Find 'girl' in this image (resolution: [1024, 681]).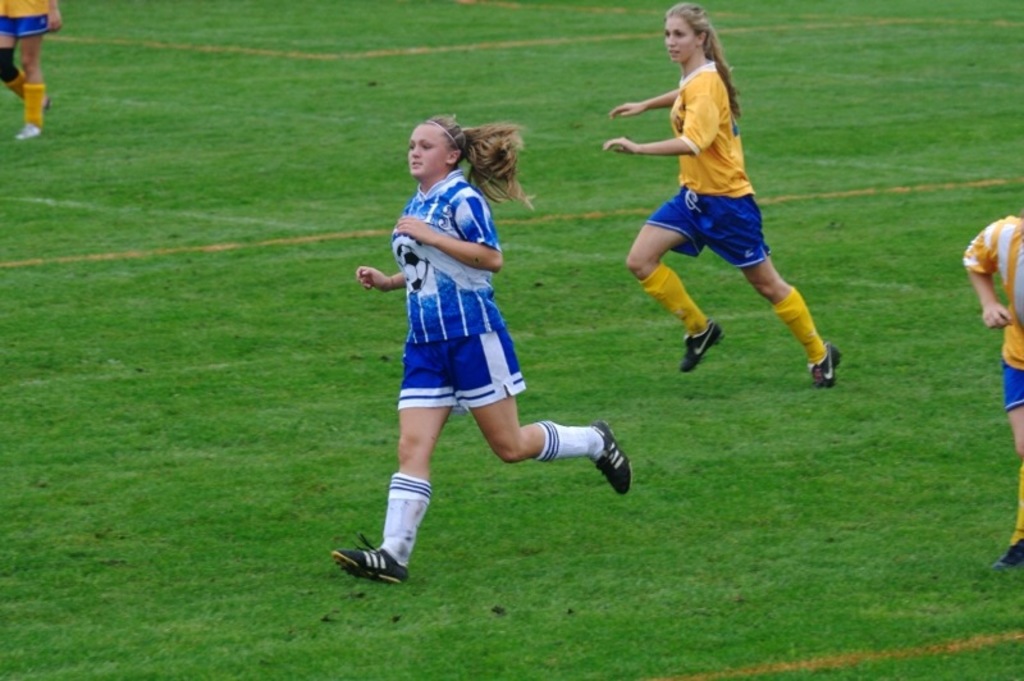
Rect(334, 114, 634, 584).
